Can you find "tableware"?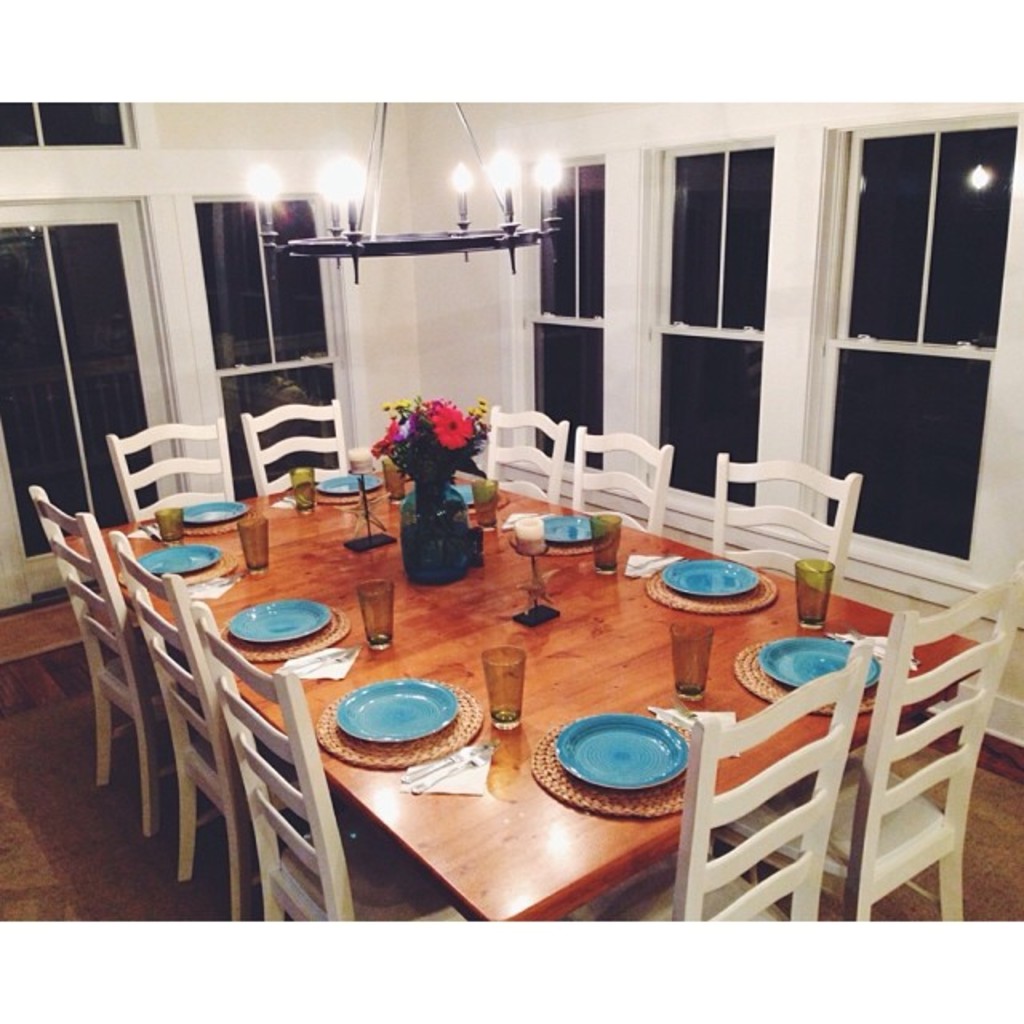
Yes, bounding box: bbox(336, 677, 459, 742).
